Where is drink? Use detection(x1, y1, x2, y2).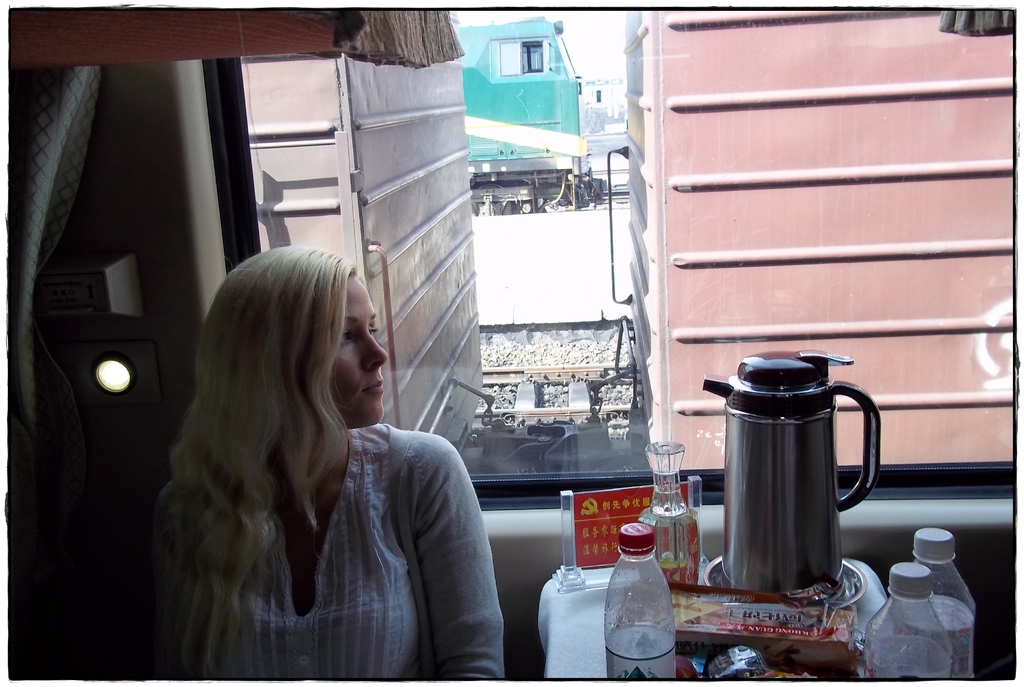
detection(891, 595, 977, 680).
